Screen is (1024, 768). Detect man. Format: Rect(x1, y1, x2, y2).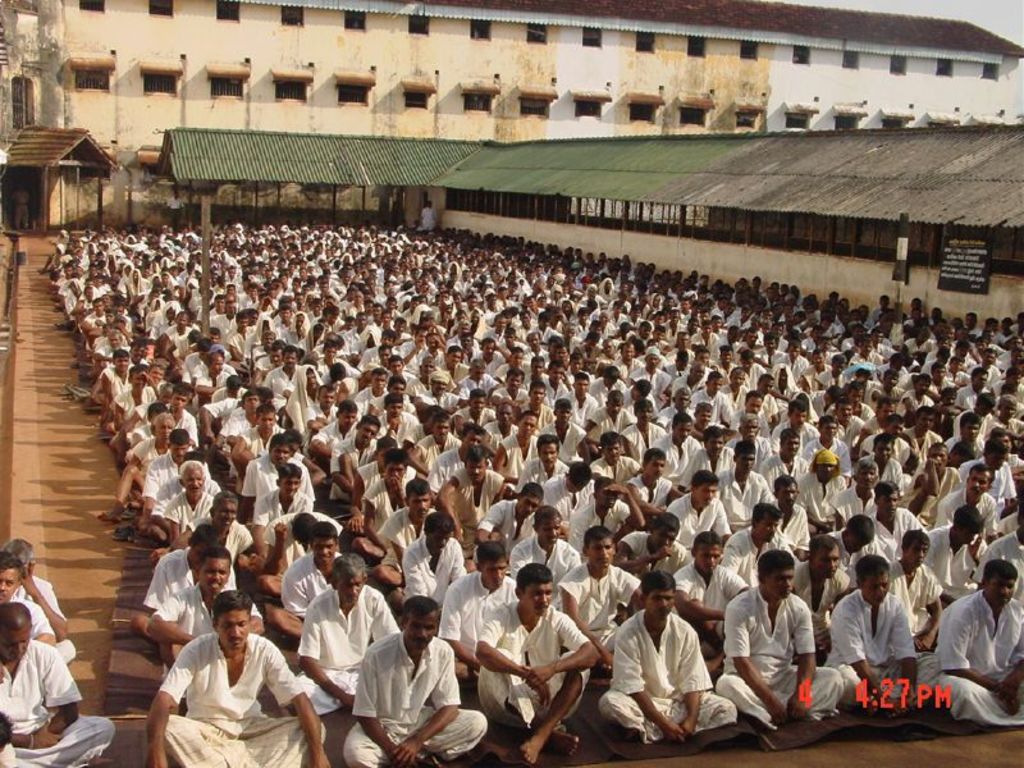
Rect(200, 372, 251, 402).
